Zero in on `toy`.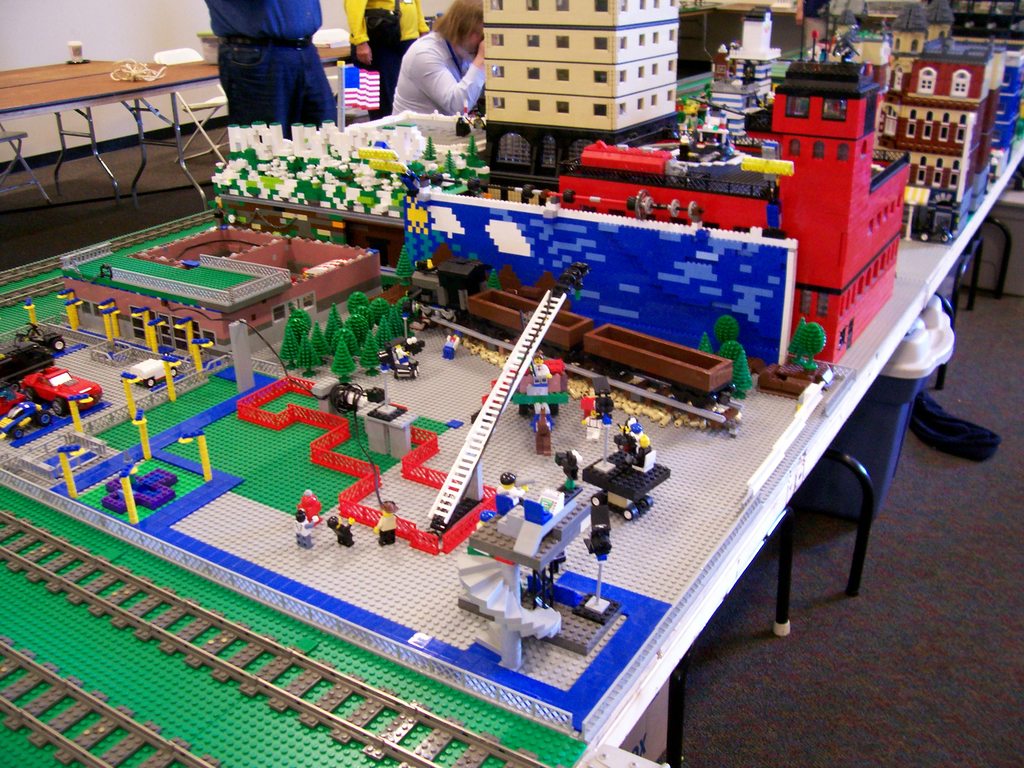
Zeroed in: detection(885, 63, 1002, 240).
